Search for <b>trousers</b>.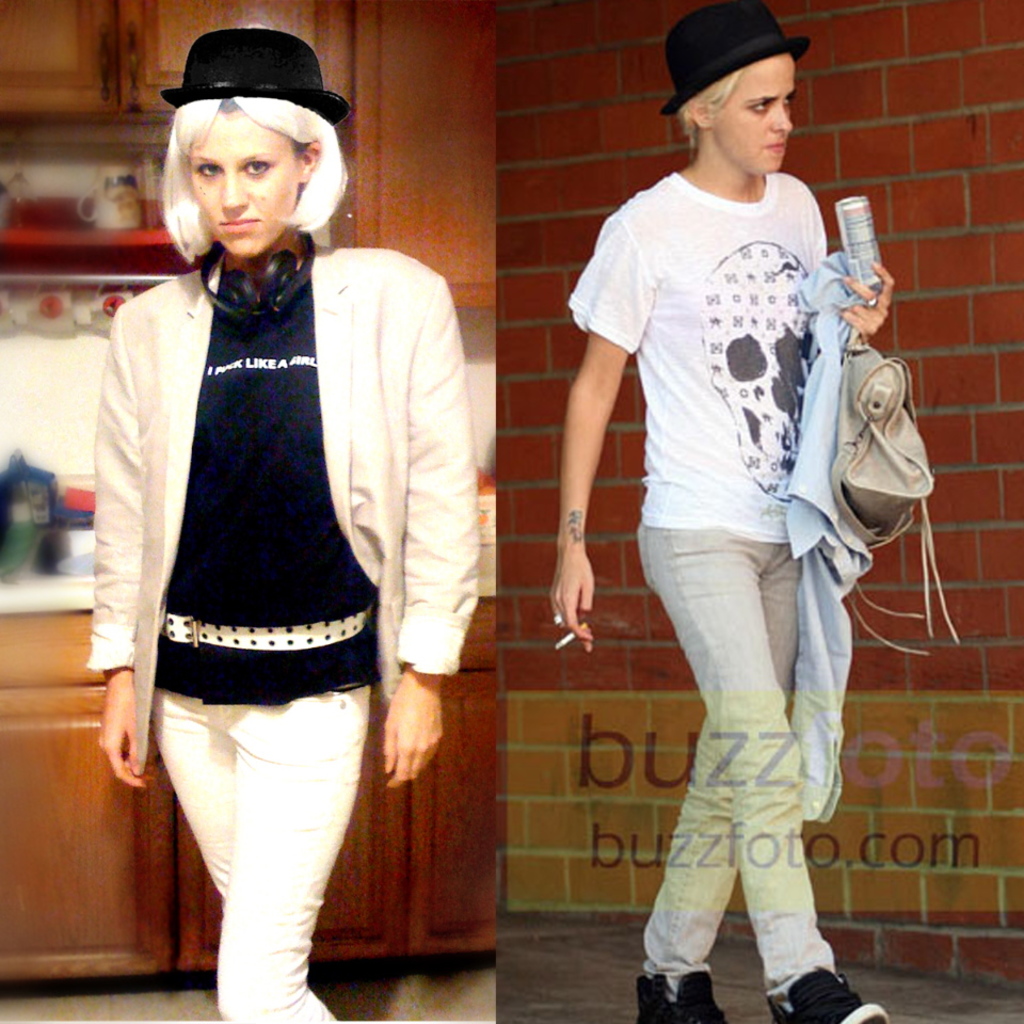
Found at [left=637, top=527, right=843, bottom=982].
